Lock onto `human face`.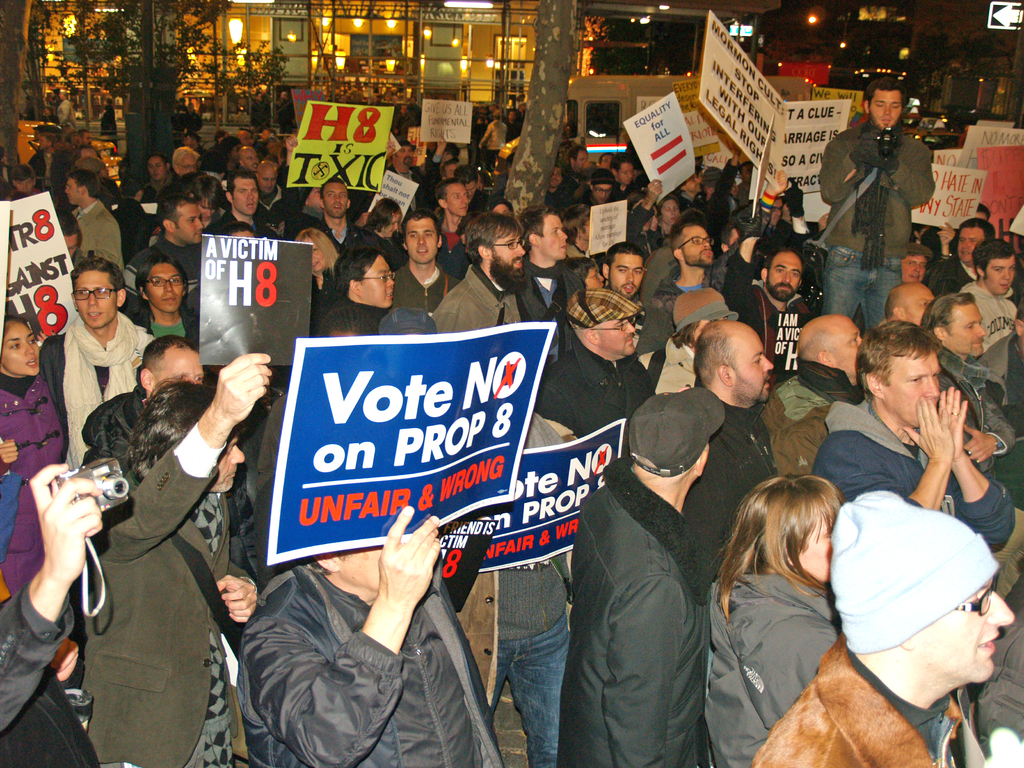
Locked: crop(981, 253, 1017, 296).
